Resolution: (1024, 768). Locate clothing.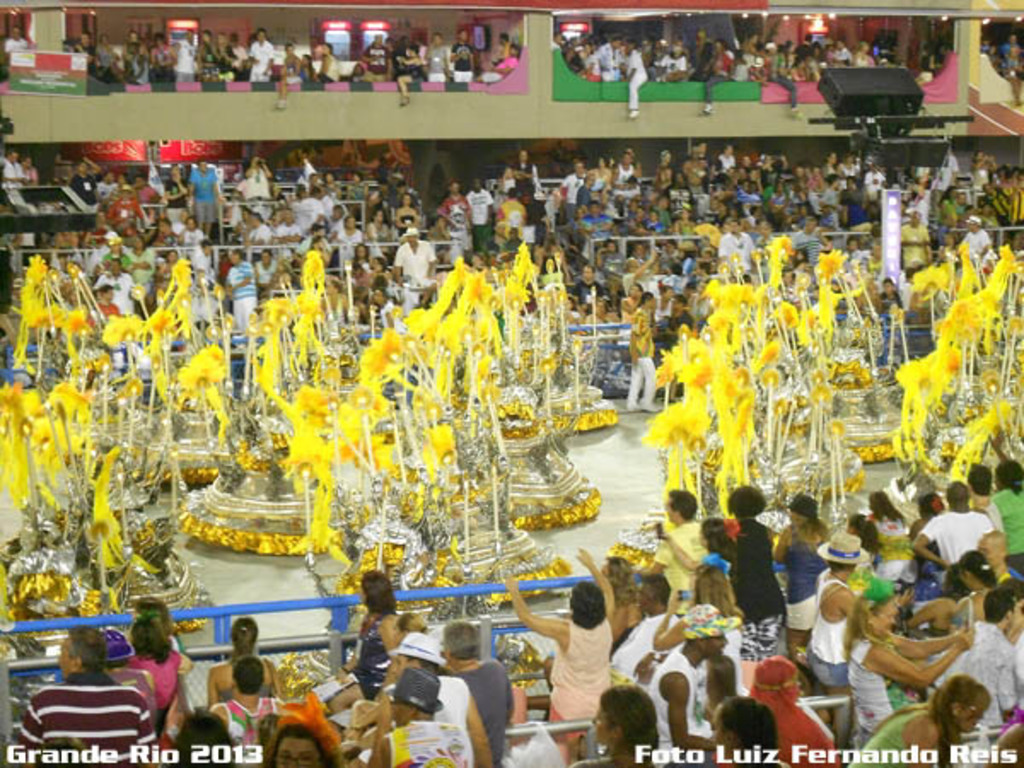
461 188 492 239.
